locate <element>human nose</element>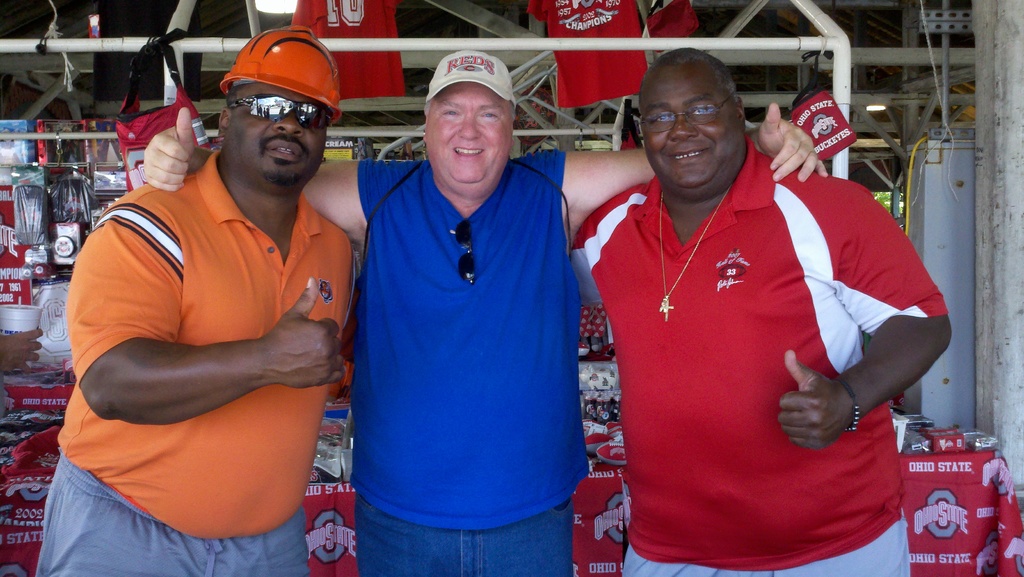
[274,117,303,133]
